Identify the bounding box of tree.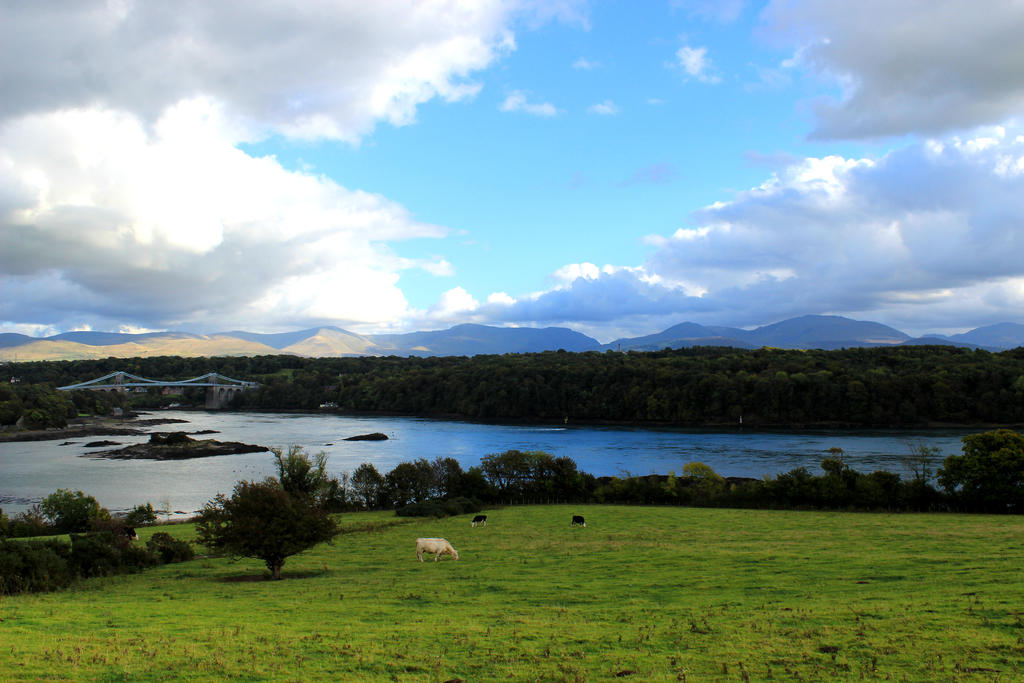
(x1=948, y1=426, x2=1023, y2=511).
